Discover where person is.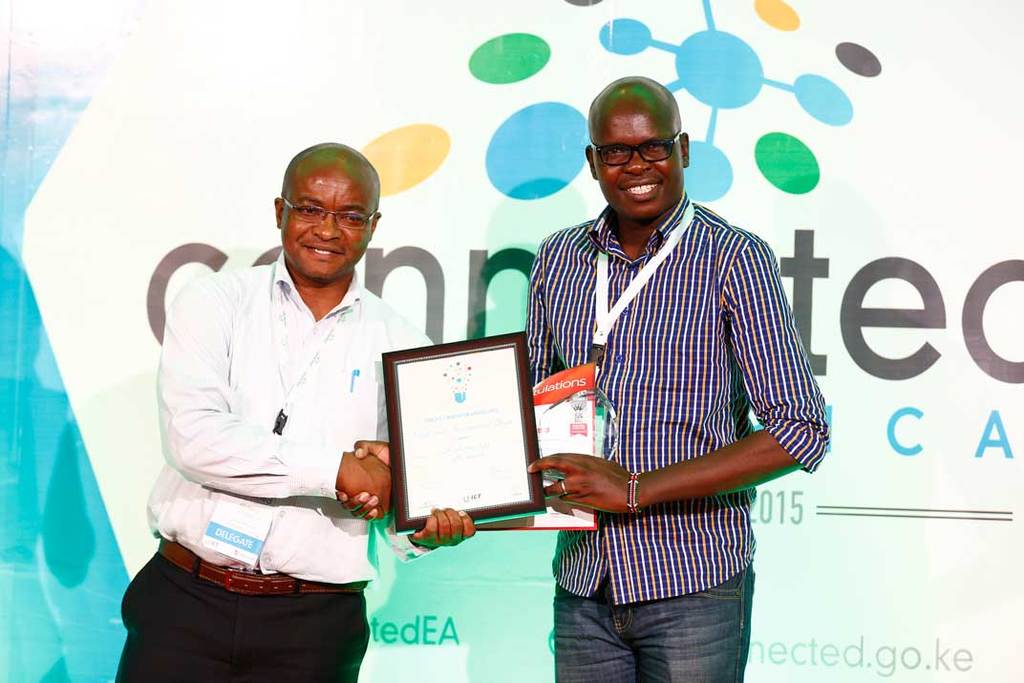
Discovered at bbox(337, 75, 832, 682).
